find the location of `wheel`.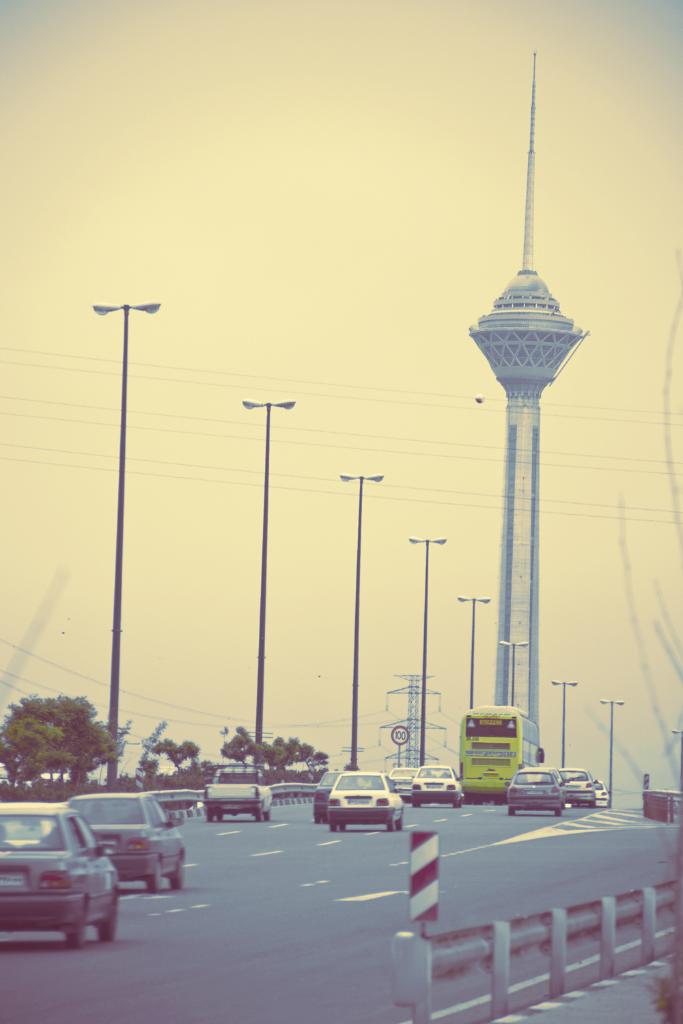
Location: left=66, top=911, right=91, bottom=948.
